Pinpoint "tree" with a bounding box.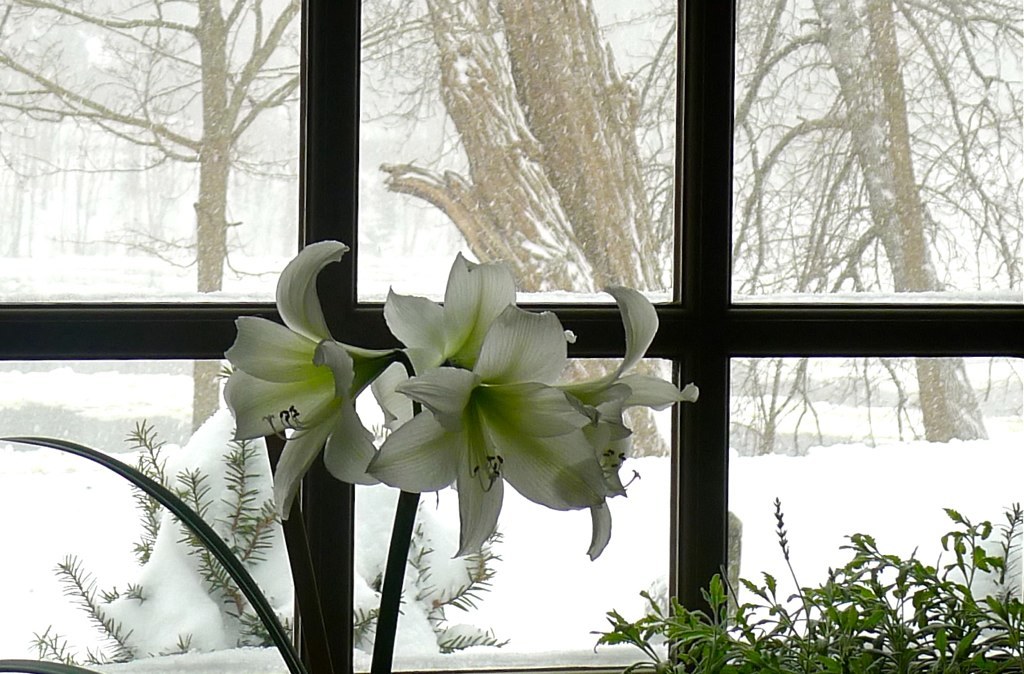
rect(475, 1, 670, 290).
